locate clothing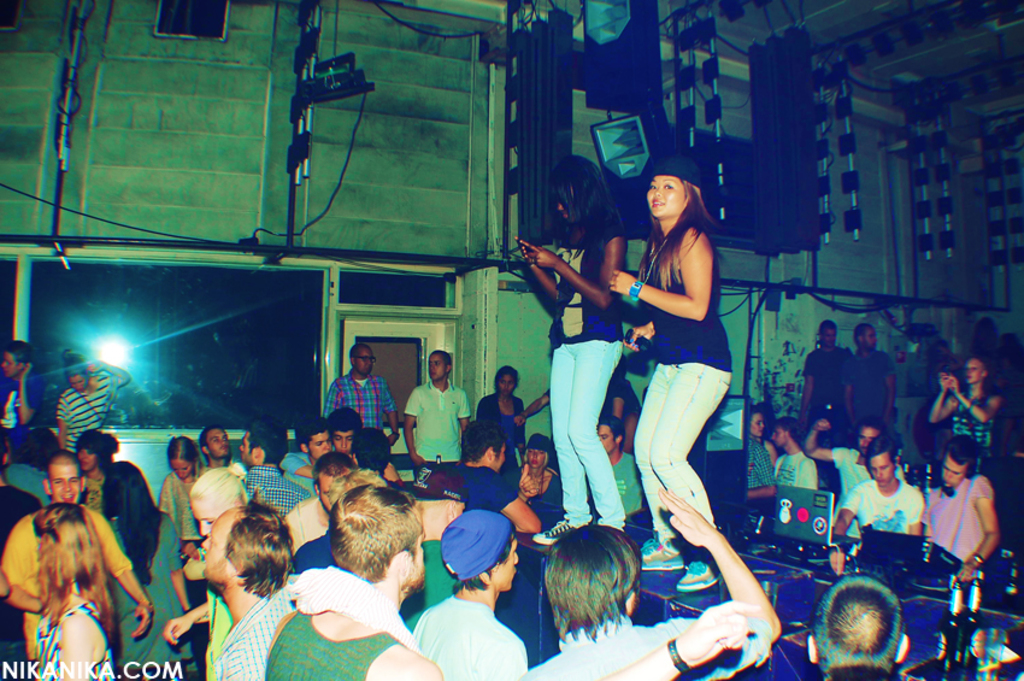
801,342,853,450
